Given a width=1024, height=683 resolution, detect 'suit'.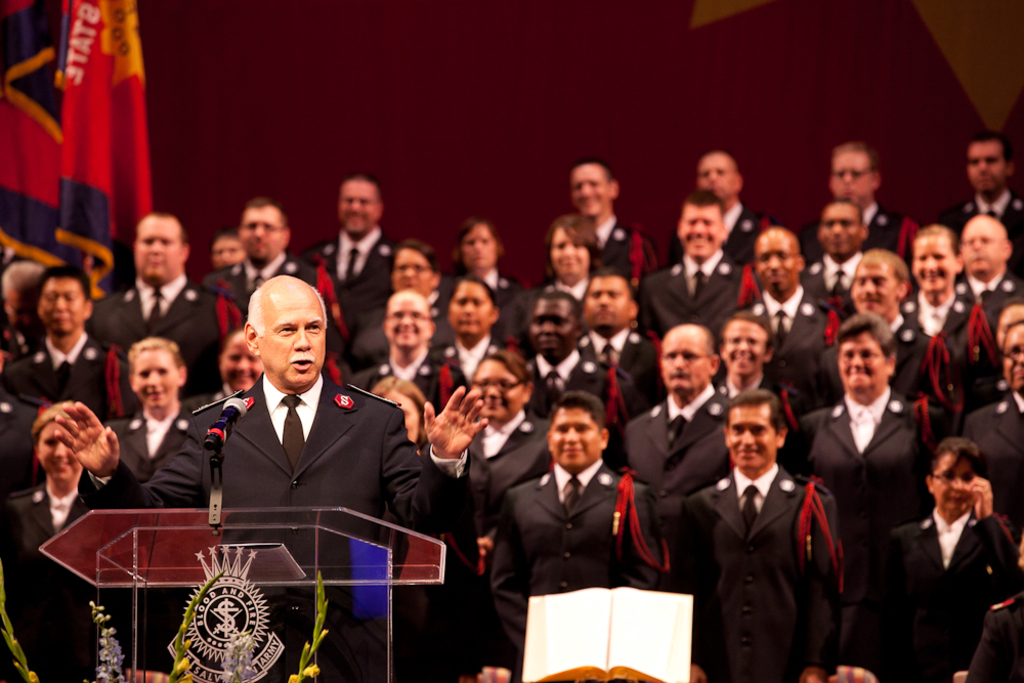
x1=475, y1=460, x2=662, y2=682.
